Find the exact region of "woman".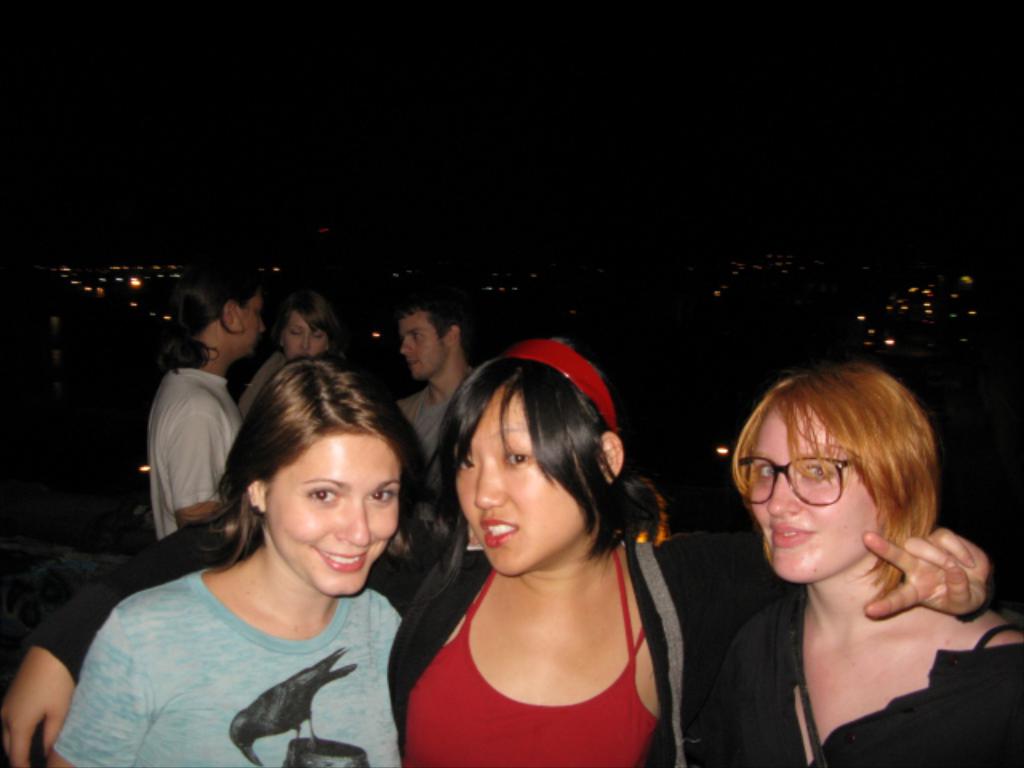
Exact region: bbox=[709, 373, 1022, 766].
